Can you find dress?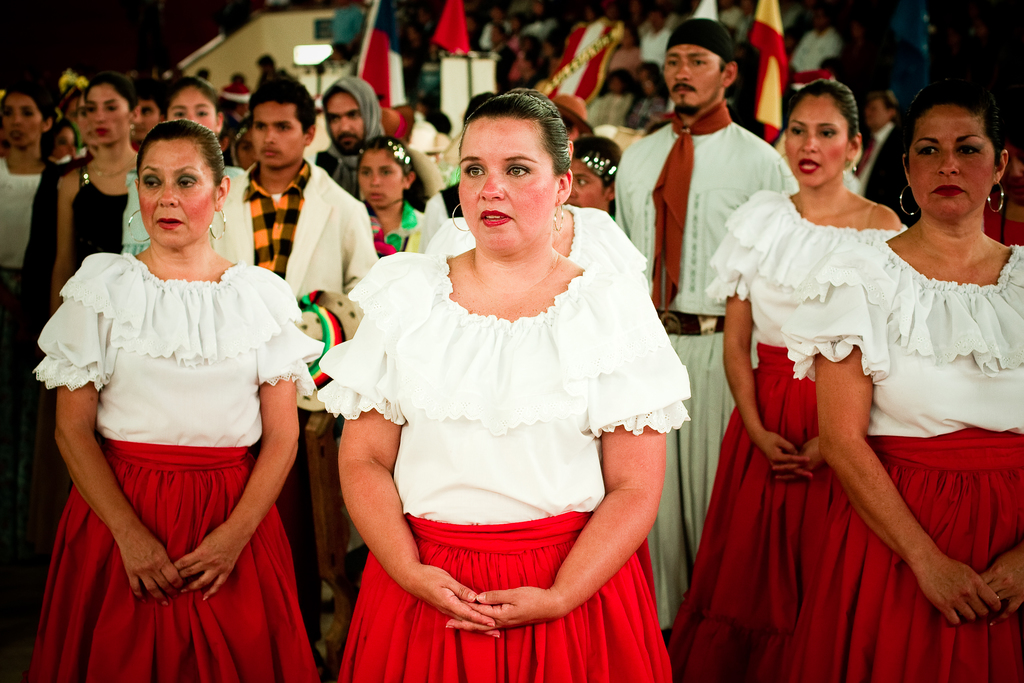
Yes, bounding box: Rect(0, 152, 54, 316).
